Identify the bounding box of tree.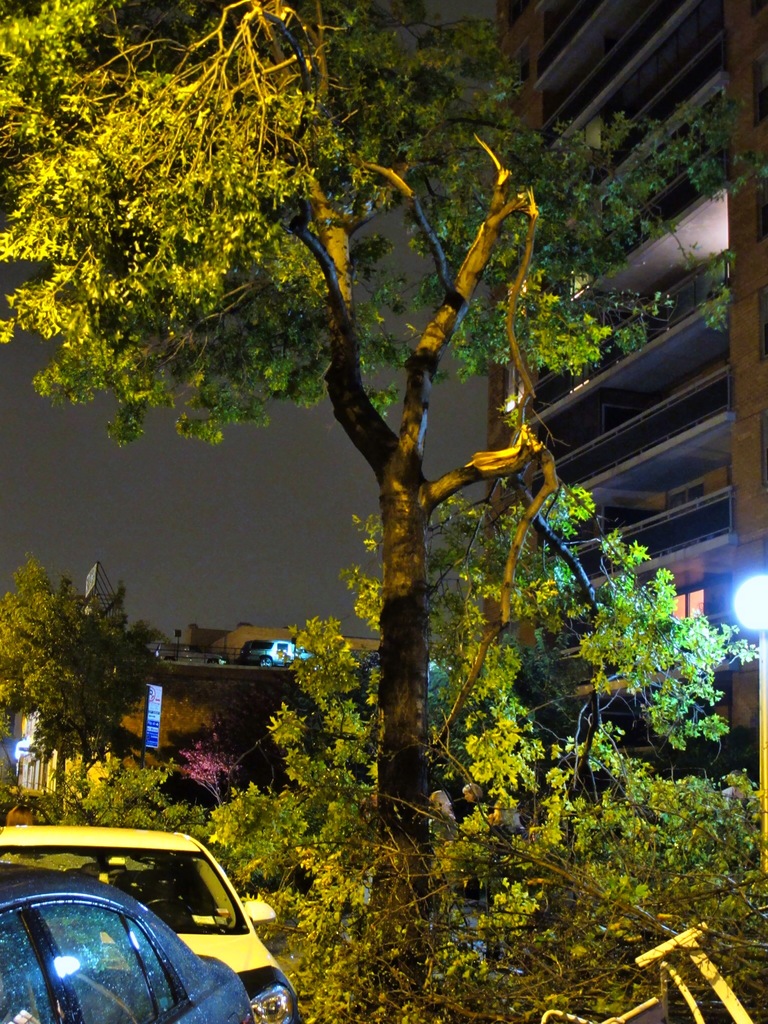
(0, 554, 182, 829).
